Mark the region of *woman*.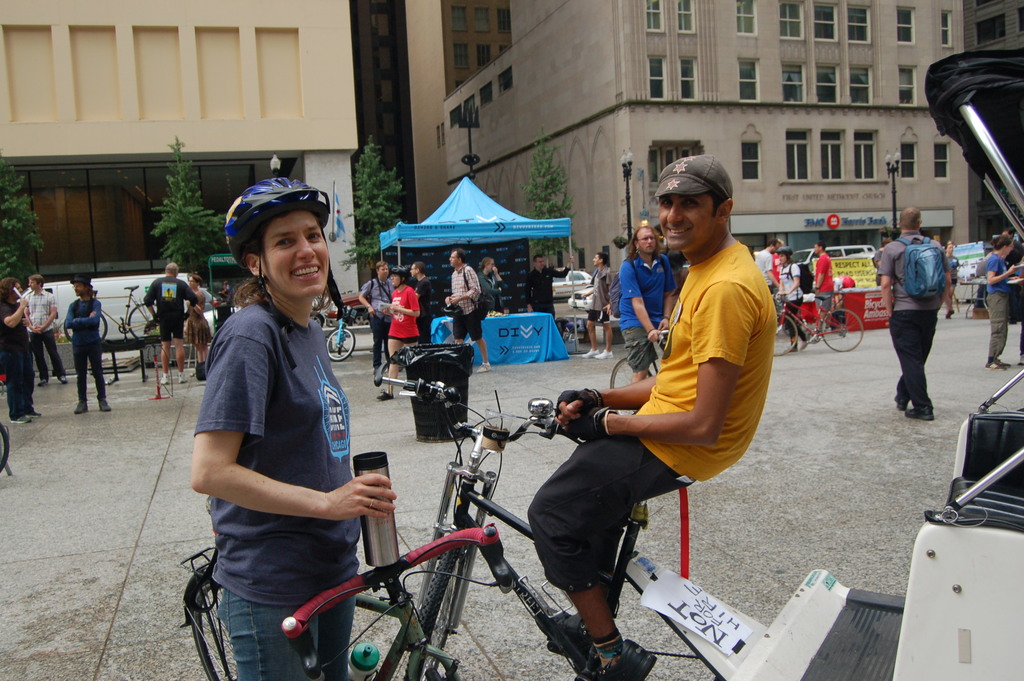
Region: region(184, 275, 209, 379).
